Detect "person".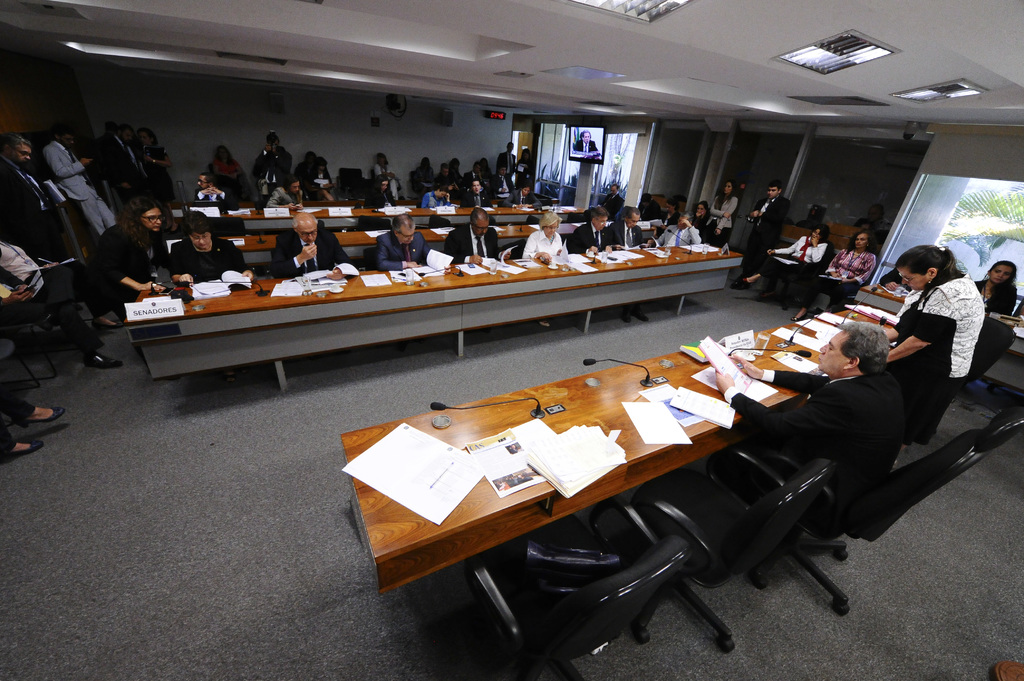
Detected at select_region(566, 201, 606, 253).
